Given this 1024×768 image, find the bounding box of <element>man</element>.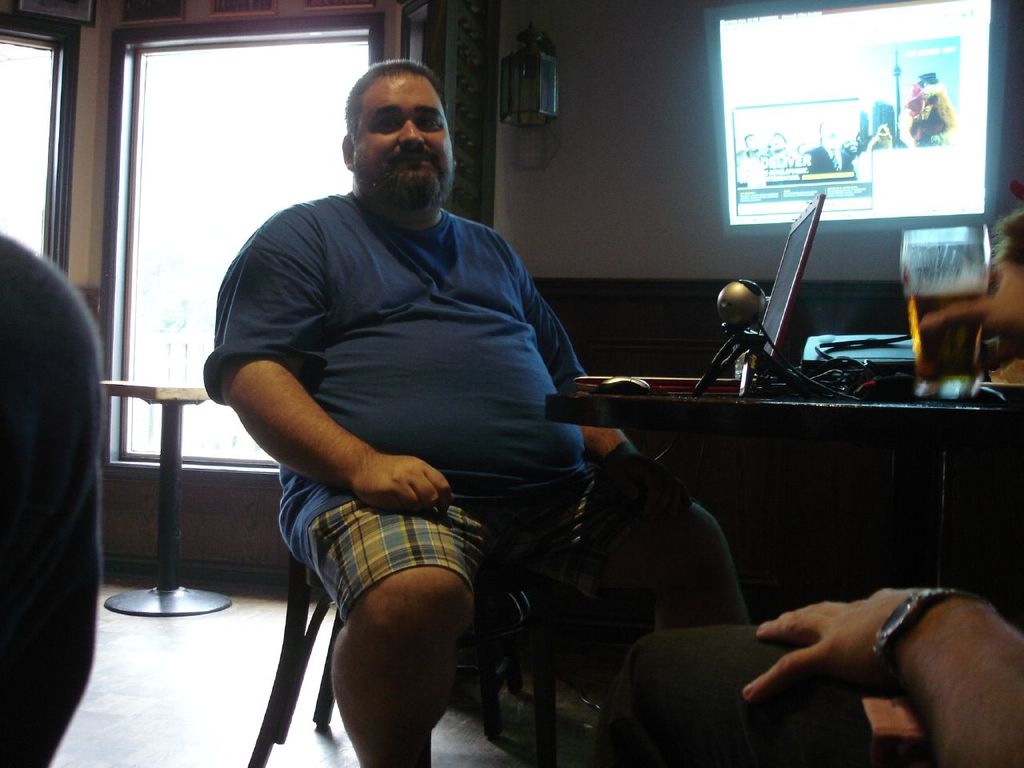
[730,565,909,767].
